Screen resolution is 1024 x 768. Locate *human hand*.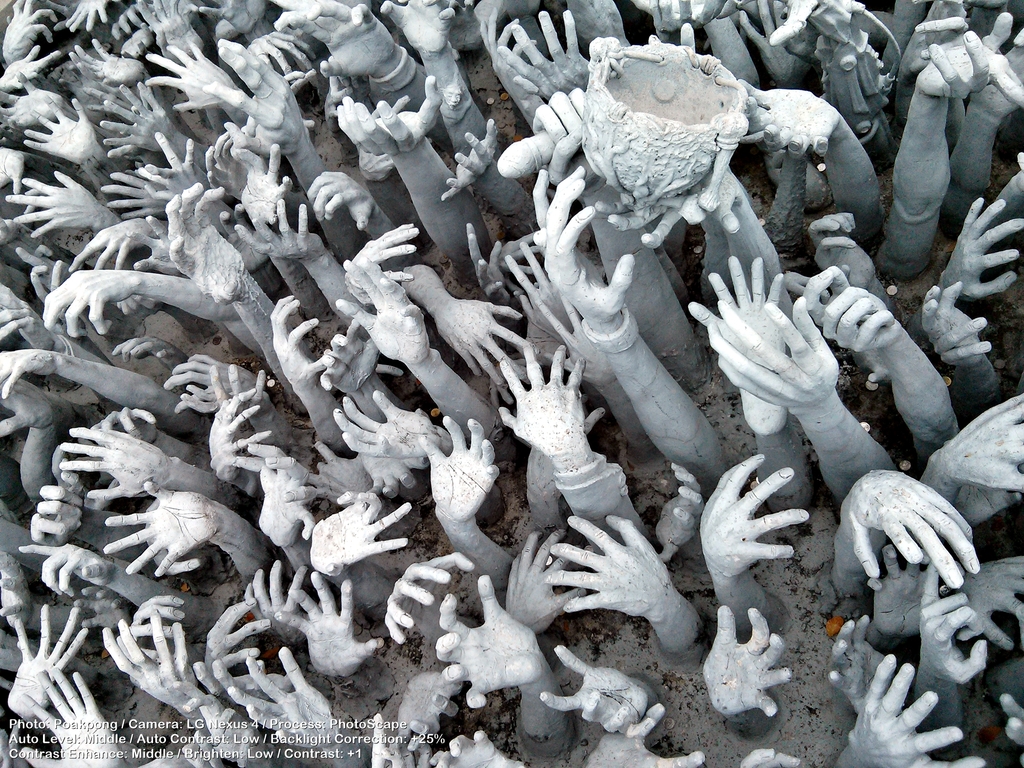
BBox(653, 462, 708, 559).
